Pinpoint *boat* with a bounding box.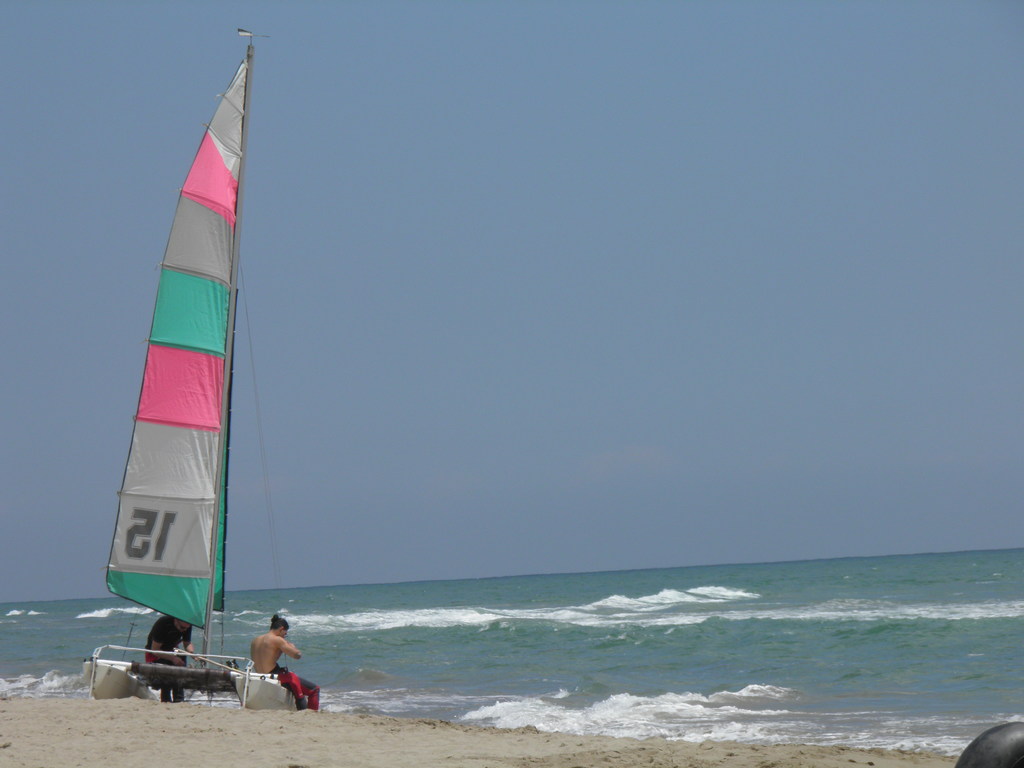
pyautogui.locateOnScreen(80, 42, 312, 729).
